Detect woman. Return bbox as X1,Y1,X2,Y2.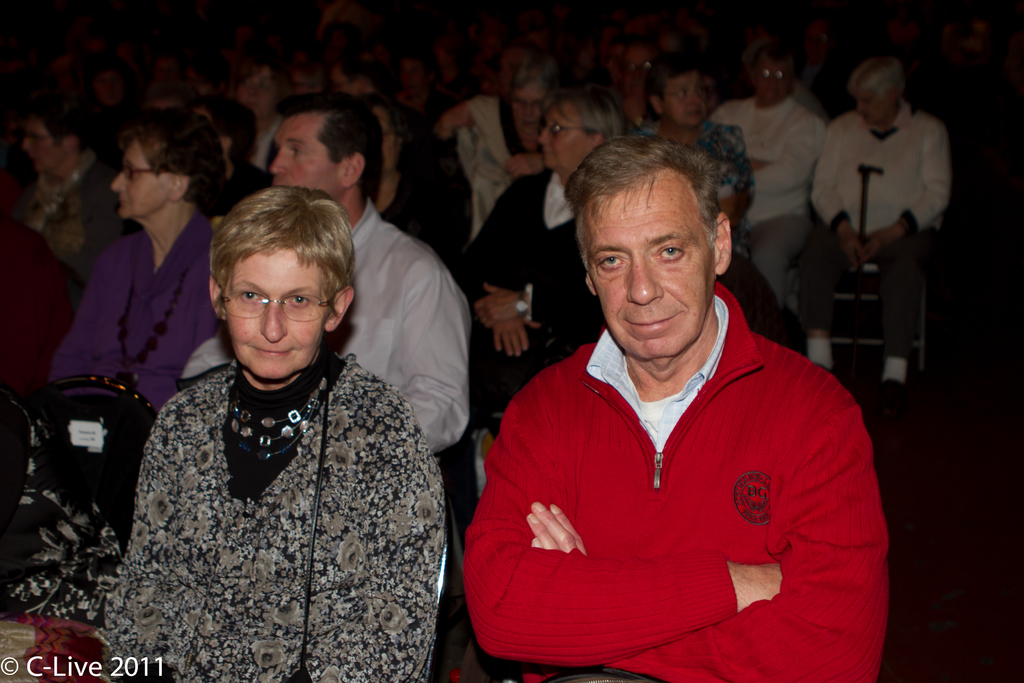
364,94,471,266.
